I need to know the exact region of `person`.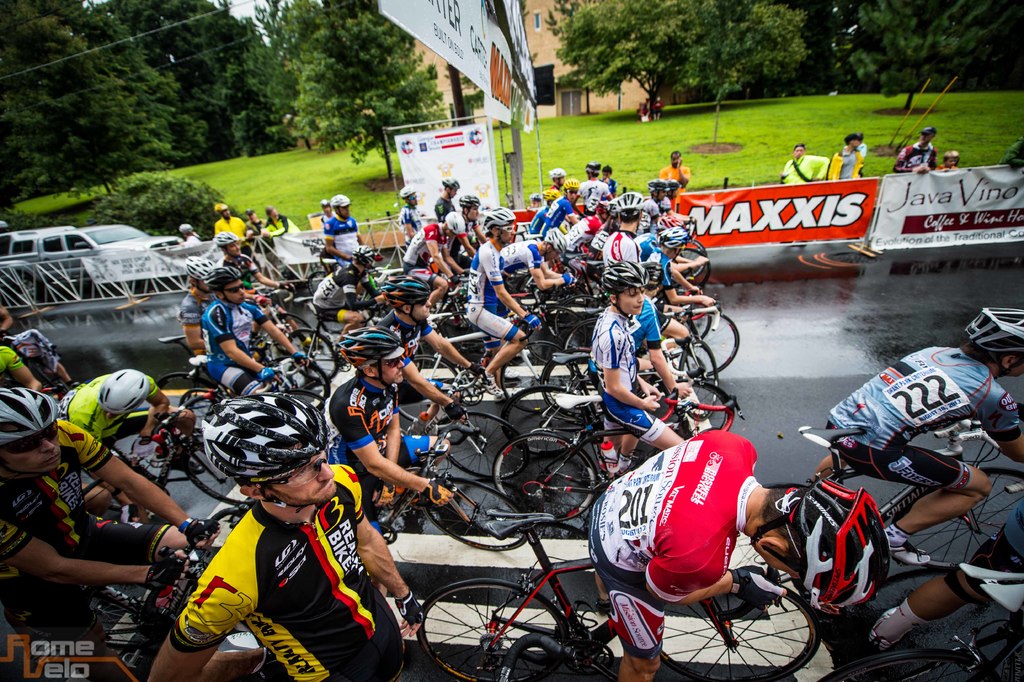
Region: [783,147,814,182].
